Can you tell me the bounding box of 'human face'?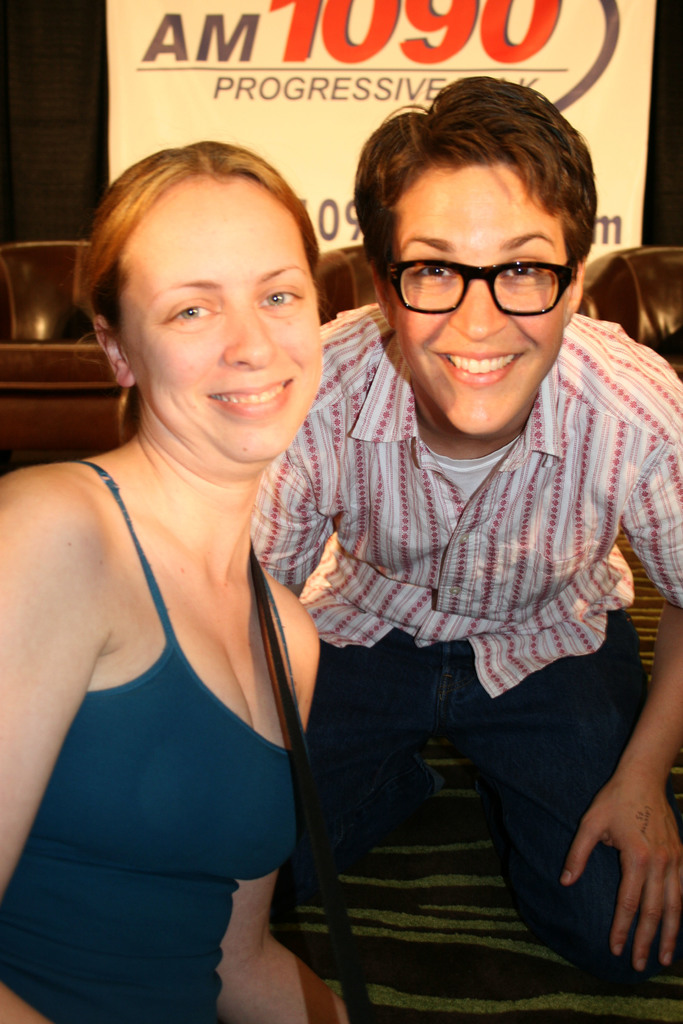
111:179:329:468.
